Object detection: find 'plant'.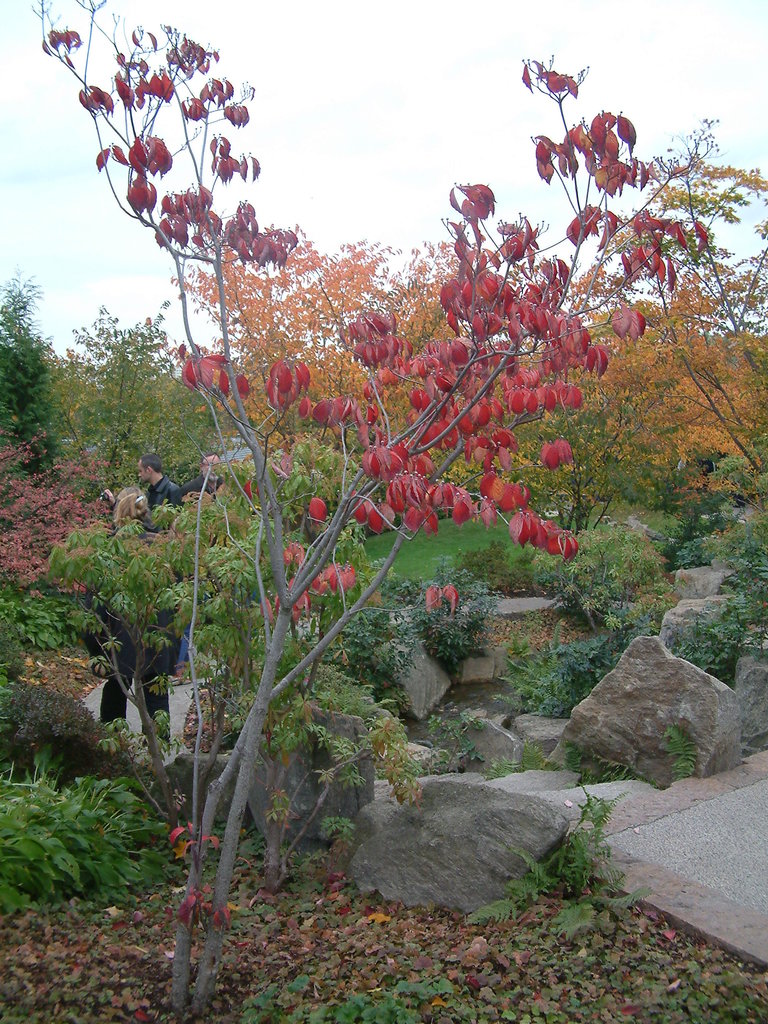
l=37, t=60, r=703, b=969.
